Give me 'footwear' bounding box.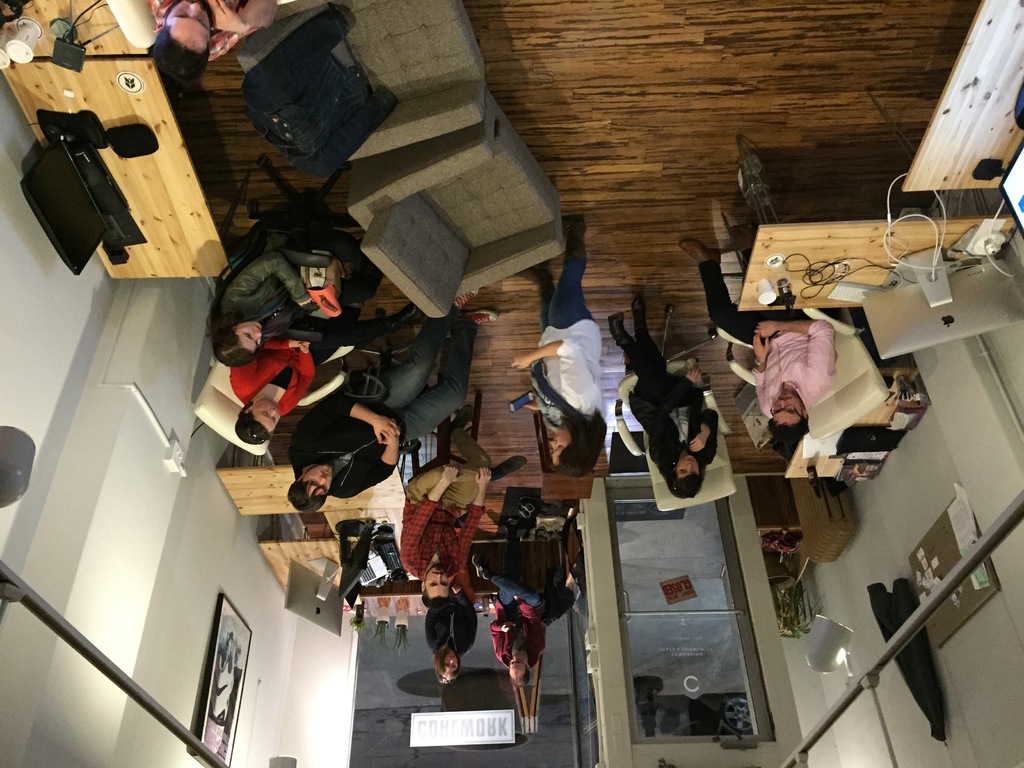
(676, 239, 721, 264).
